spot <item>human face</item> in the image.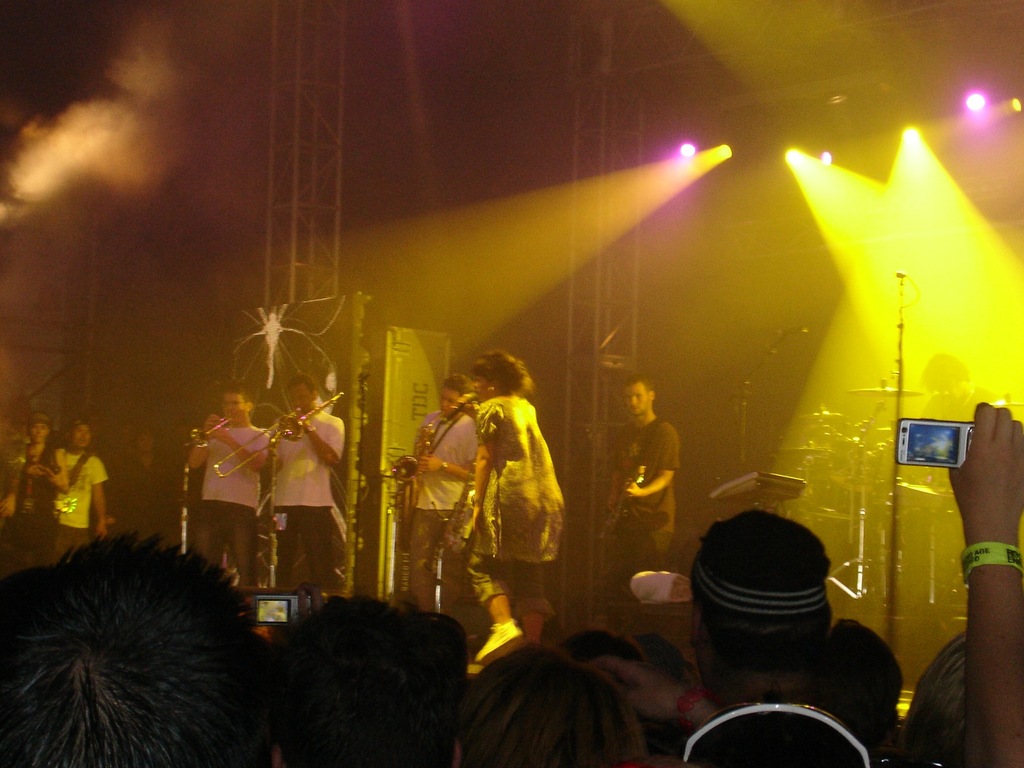
<item>human face</item> found at (439, 388, 463, 416).
